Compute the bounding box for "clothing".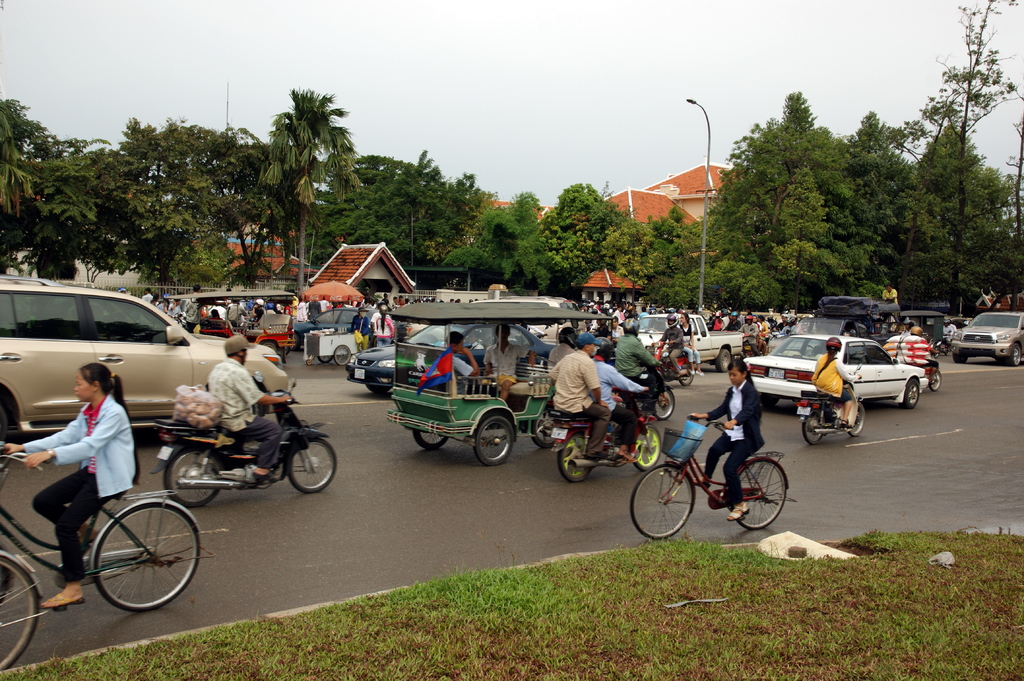
bbox(705, 378, 765, 505).
